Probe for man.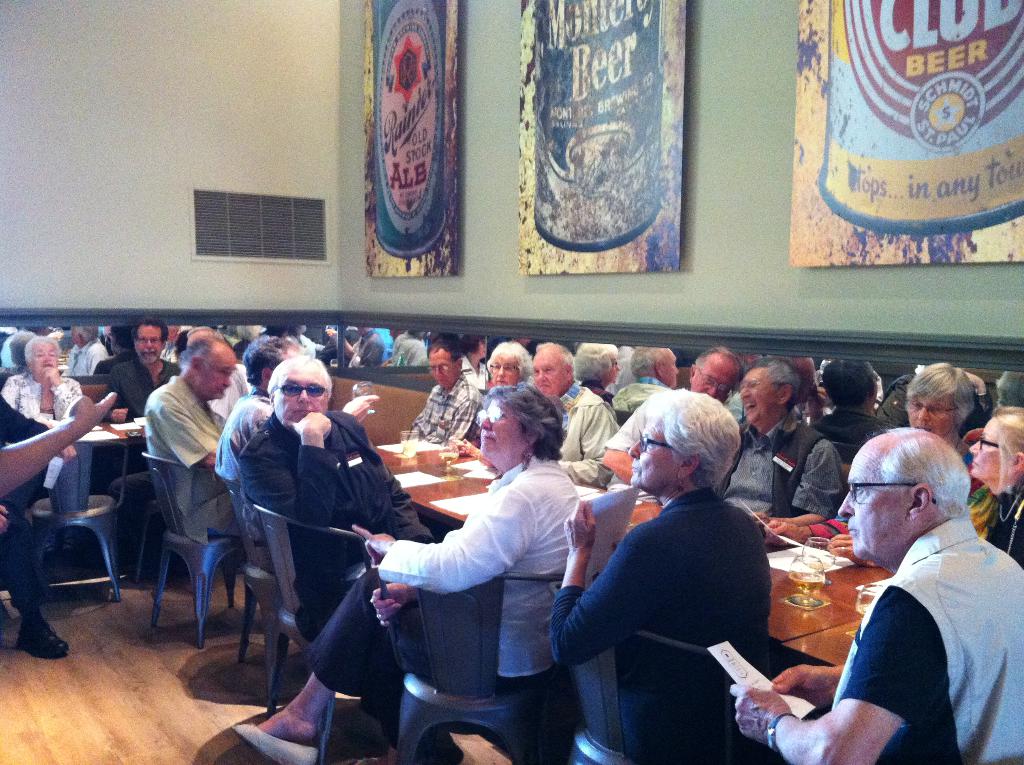
Probe result: 142/332/241/540.
